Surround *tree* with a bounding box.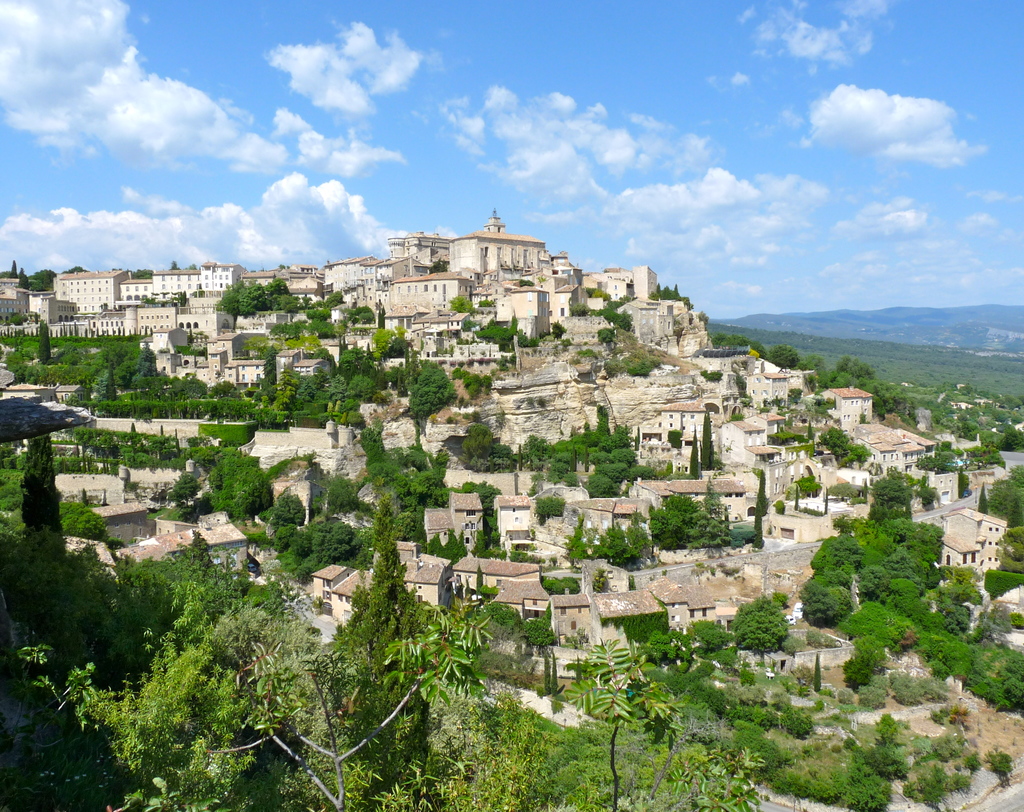
x1=369, y1=330, x2=407, y2=357.
